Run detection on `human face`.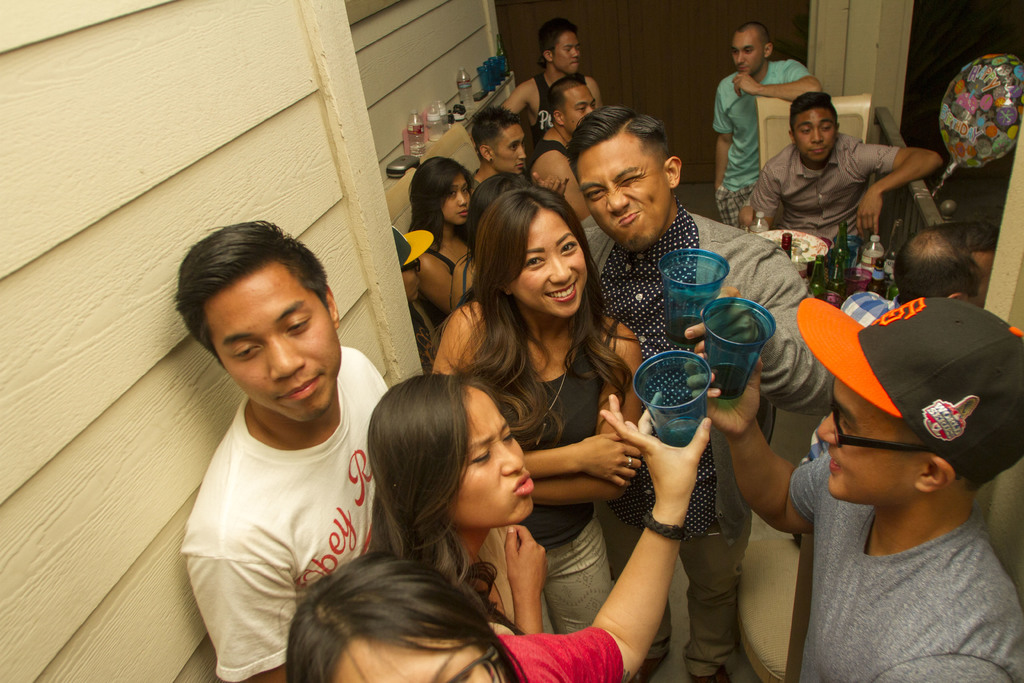
Result: <bbox>444, 172, 467, 231</bbox>.
